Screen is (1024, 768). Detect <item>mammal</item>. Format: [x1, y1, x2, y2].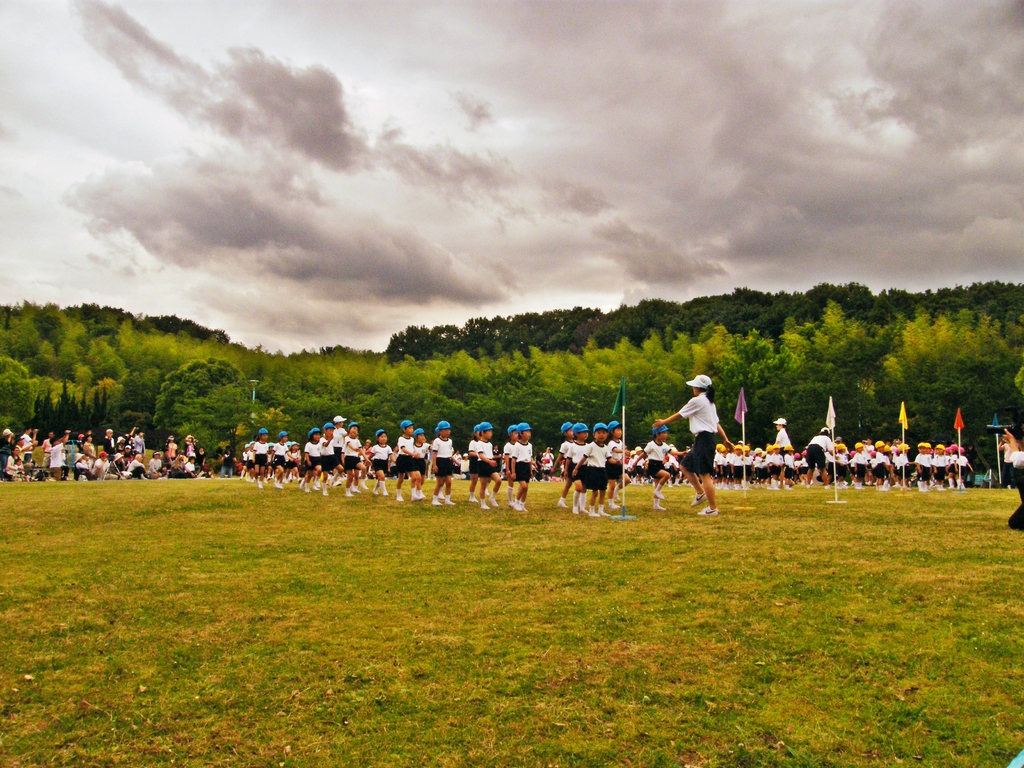
[662, 387, 729, 508].
